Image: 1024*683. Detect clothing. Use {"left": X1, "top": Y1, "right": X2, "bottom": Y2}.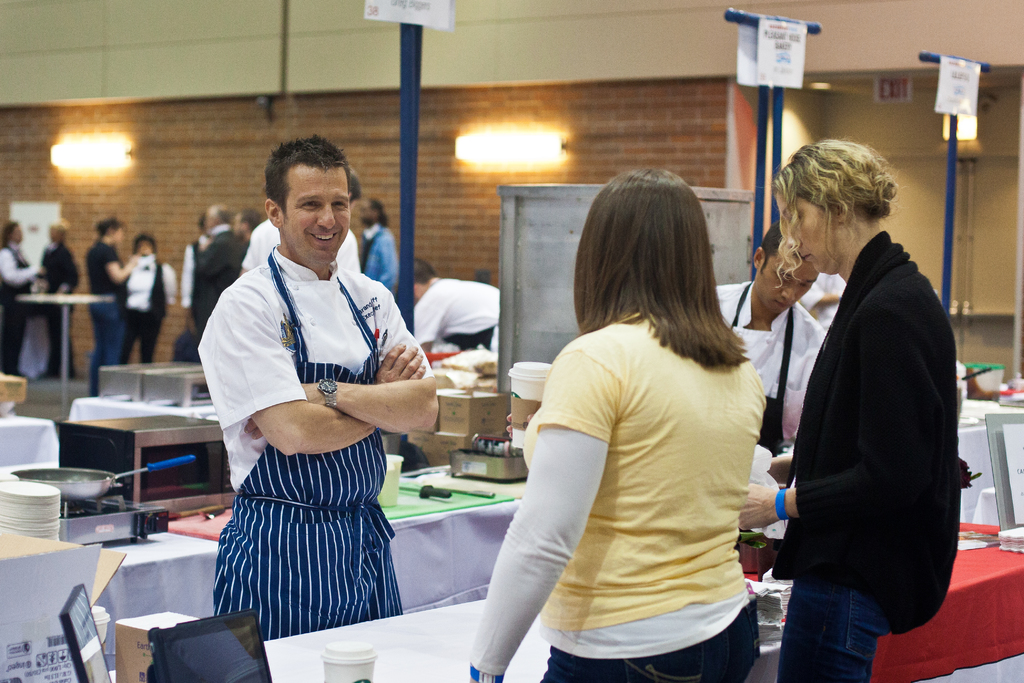
{"left": 179, "top": 234, "right": 212, "bottom": 299}.
